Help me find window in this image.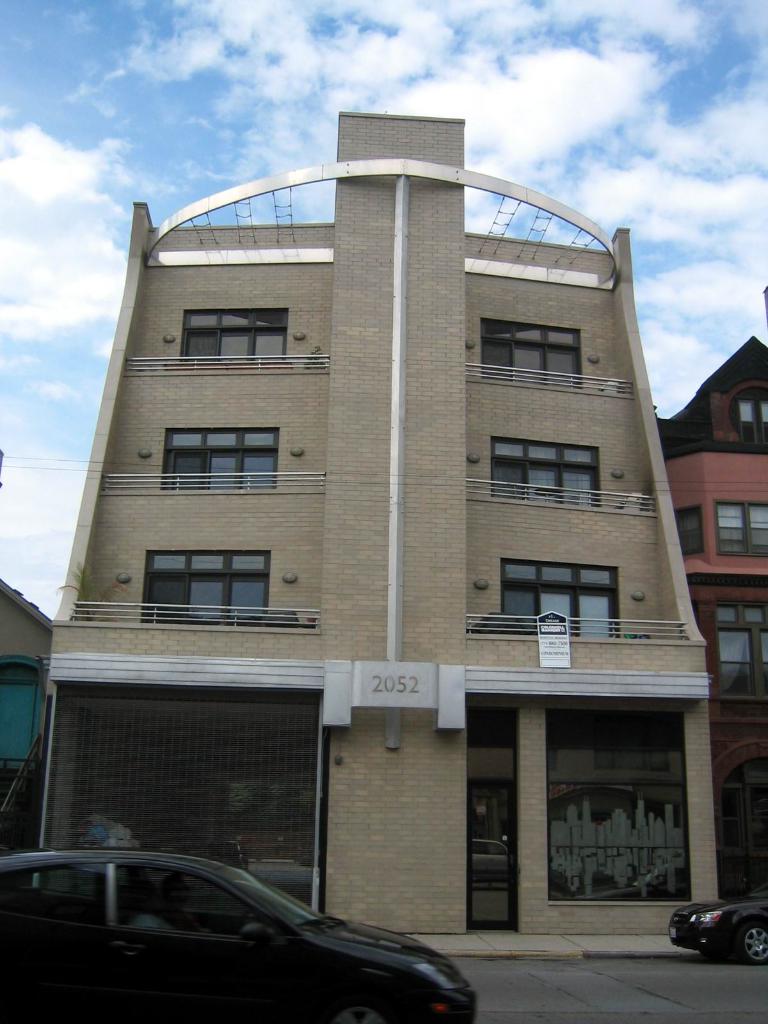
Found it: <bbox>179, 308, 285, 363</bbox>.
